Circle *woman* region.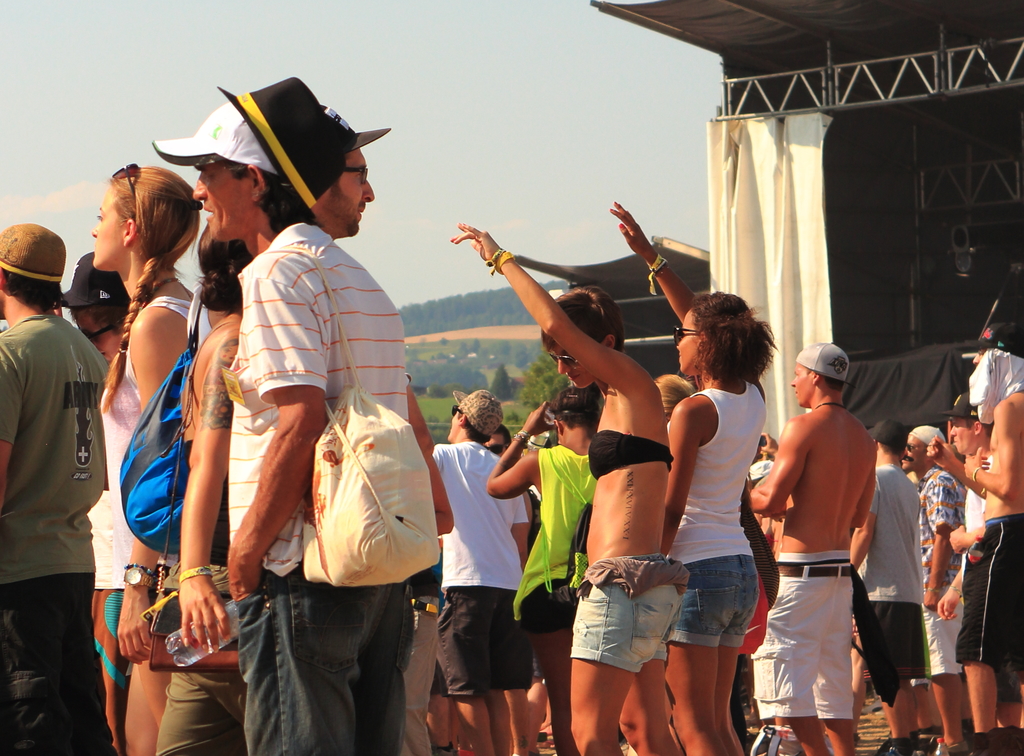
Region: bbox=[486, 387, 609, 755].
